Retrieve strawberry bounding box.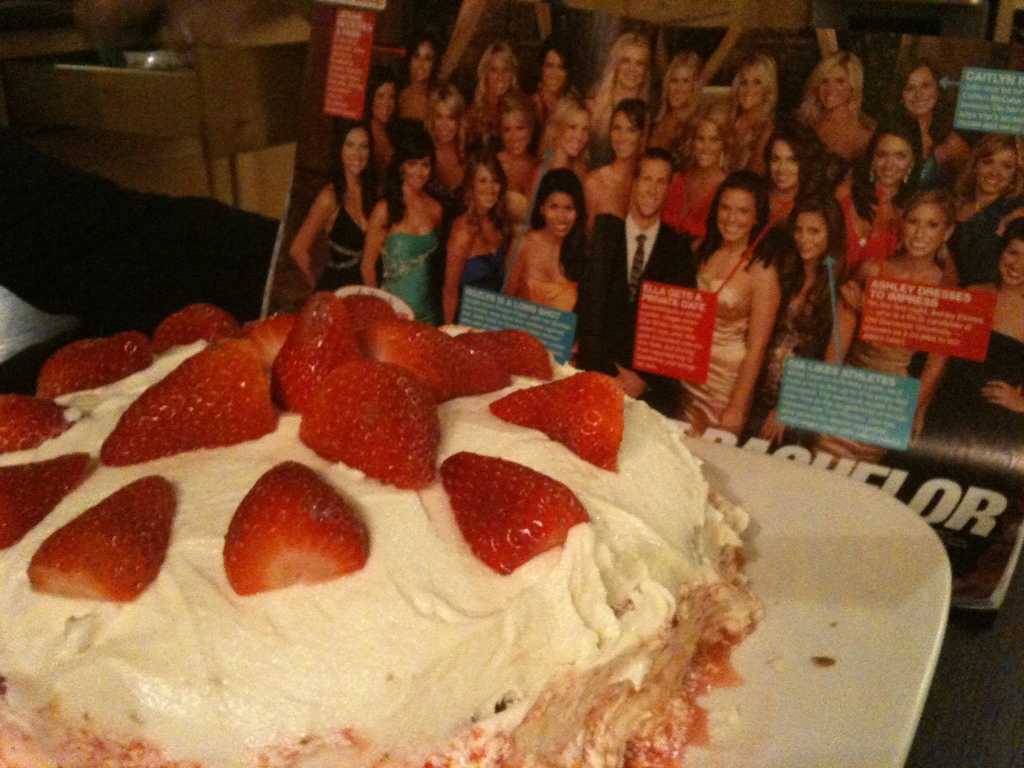
Bounding box: [left=356, top=311, right=500, bottom=405].
